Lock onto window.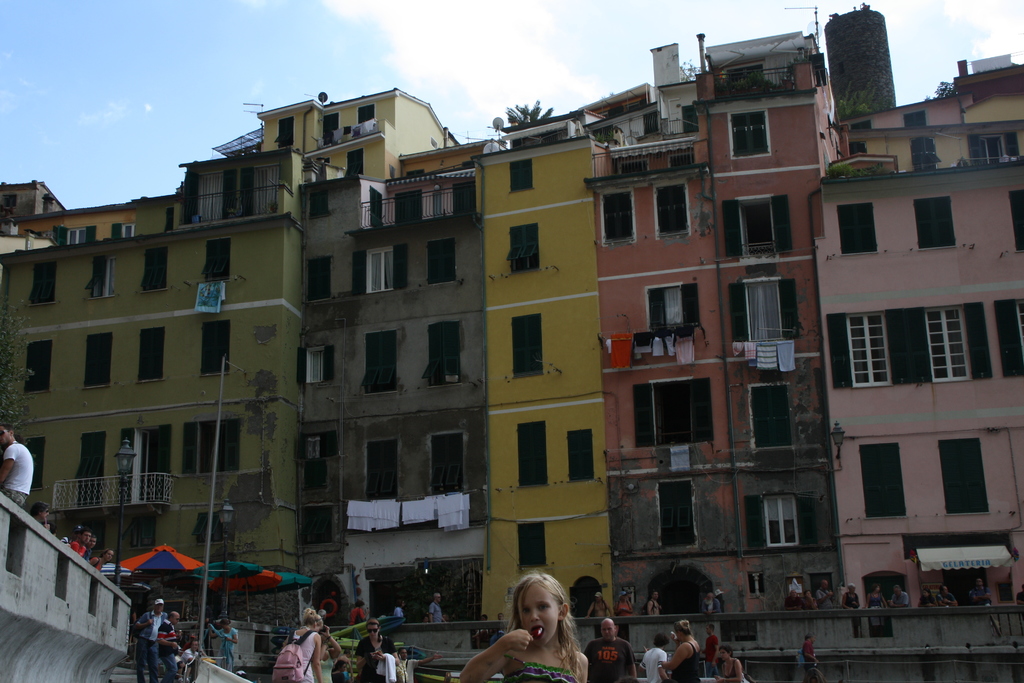
Locked: x1=735 y1=100 x2=771 y2=159.
